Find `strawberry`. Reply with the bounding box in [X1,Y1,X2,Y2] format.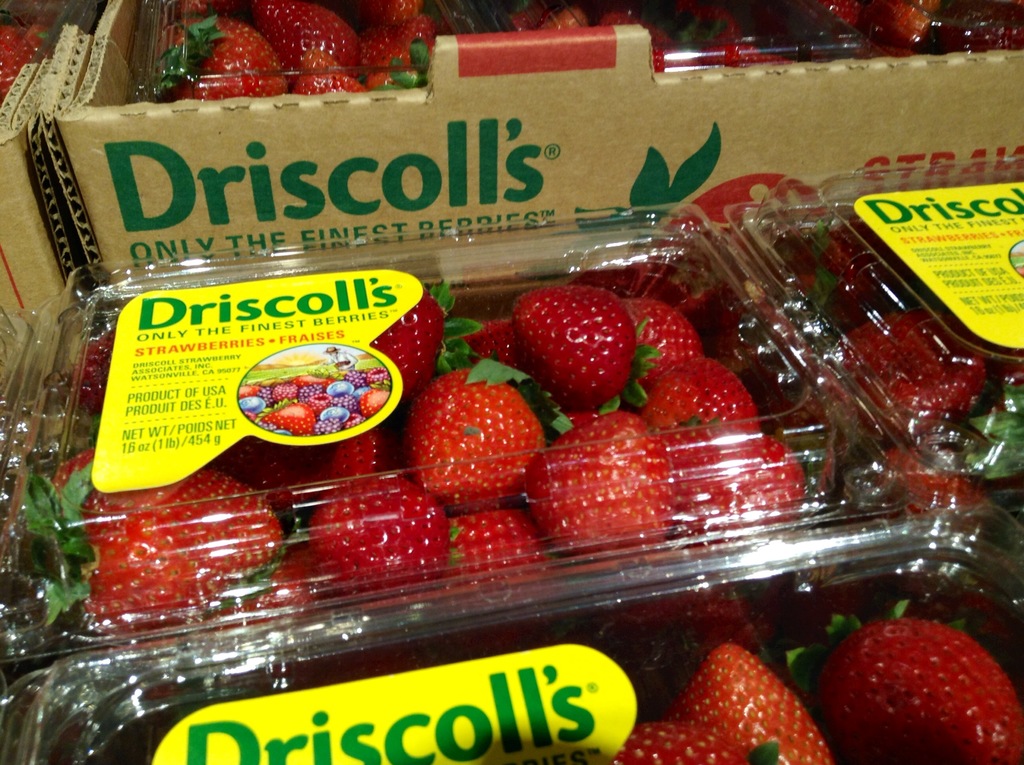
[806,615,1023,764].
